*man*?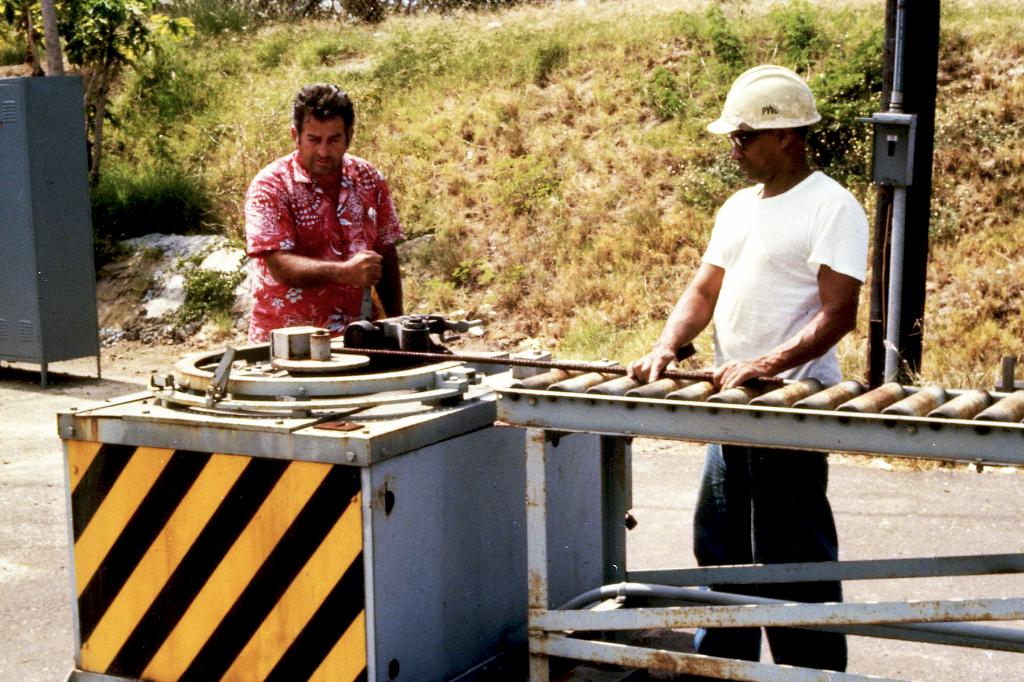
<box>229,91,424,334</box>
